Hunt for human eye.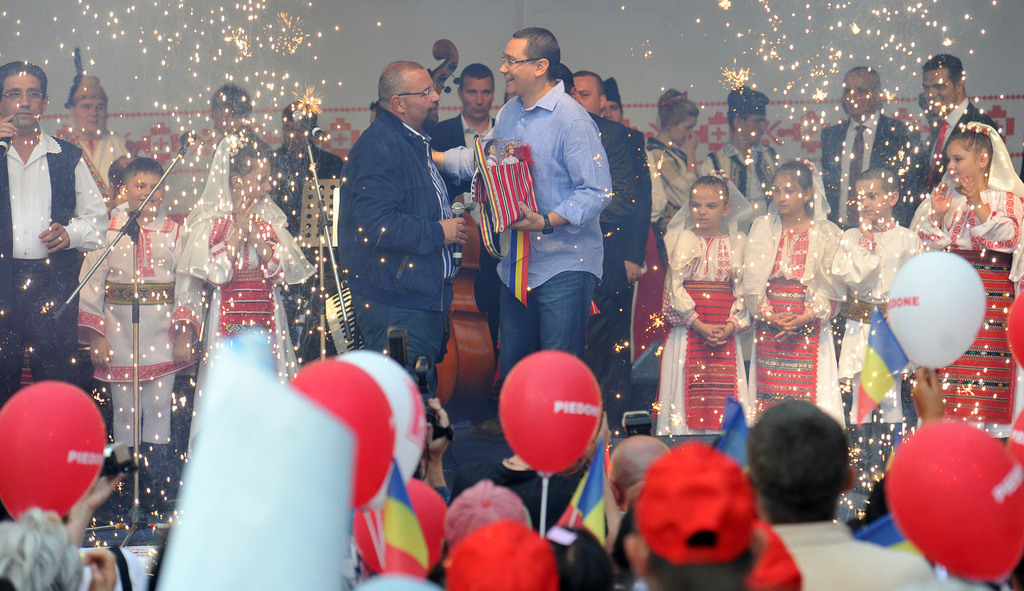
Hunted down at {"x1": 952, "y1": 157, "x2": 964, "y2": 163}.
